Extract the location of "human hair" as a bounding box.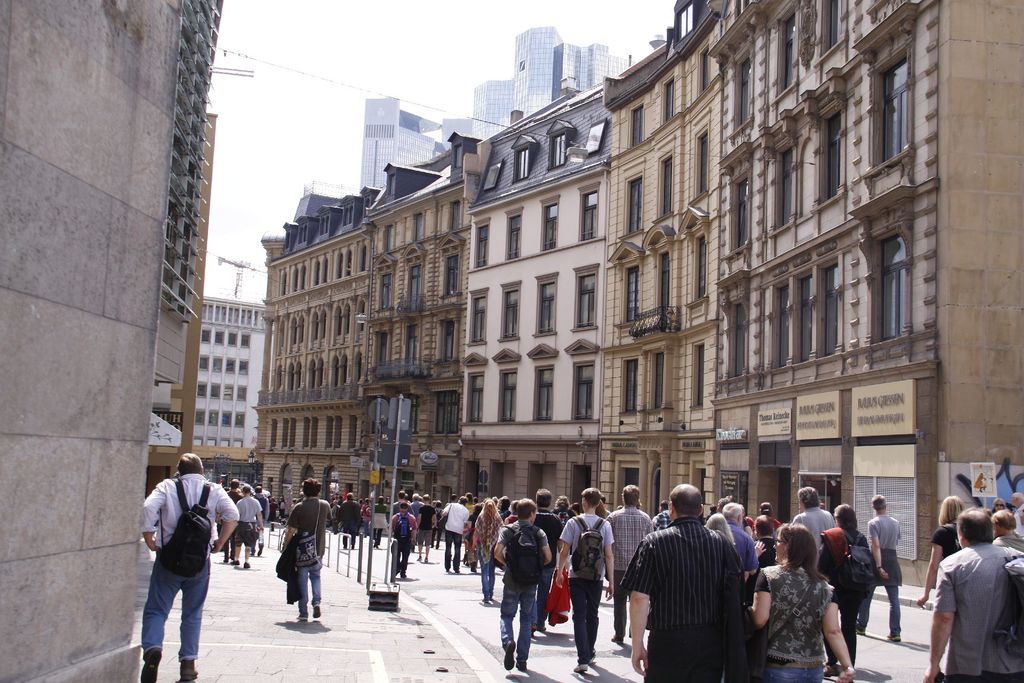
x1=990, y1=507, x2=1015, y2=530.
